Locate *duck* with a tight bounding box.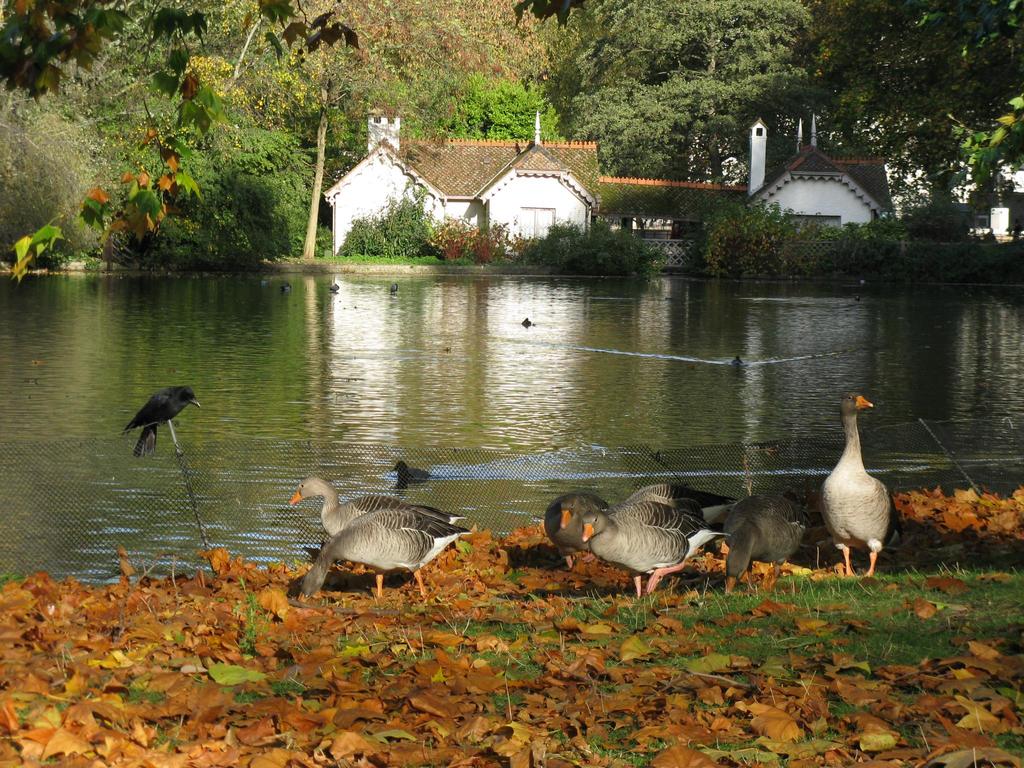
[x1=282, y1=479, x2=479, y2=534].
